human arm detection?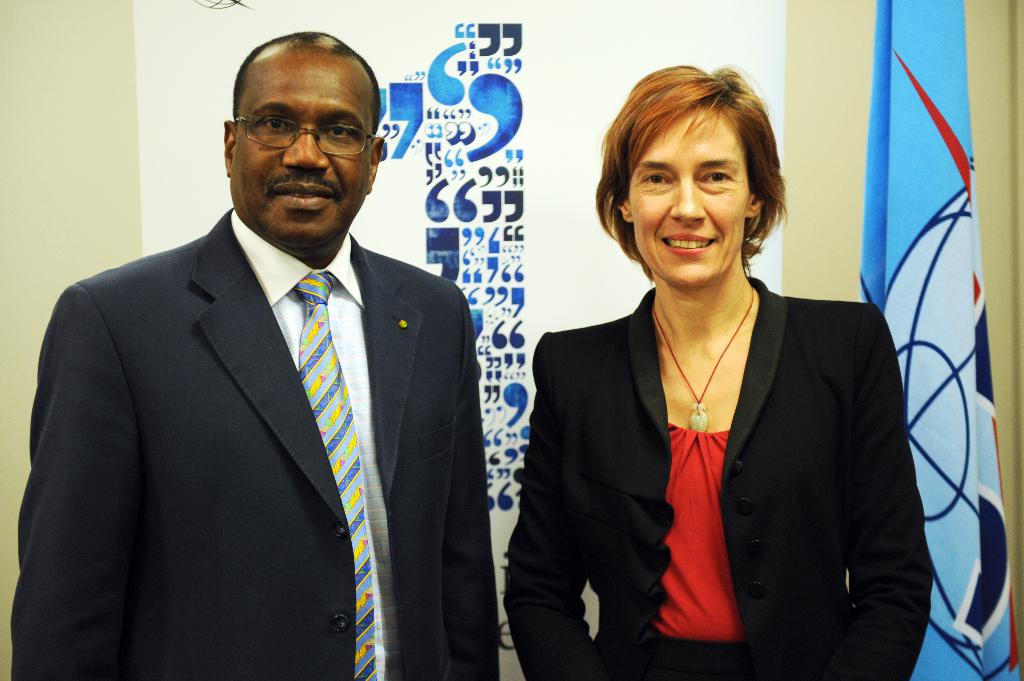
left=504, top=330, right=600, bottom=680
